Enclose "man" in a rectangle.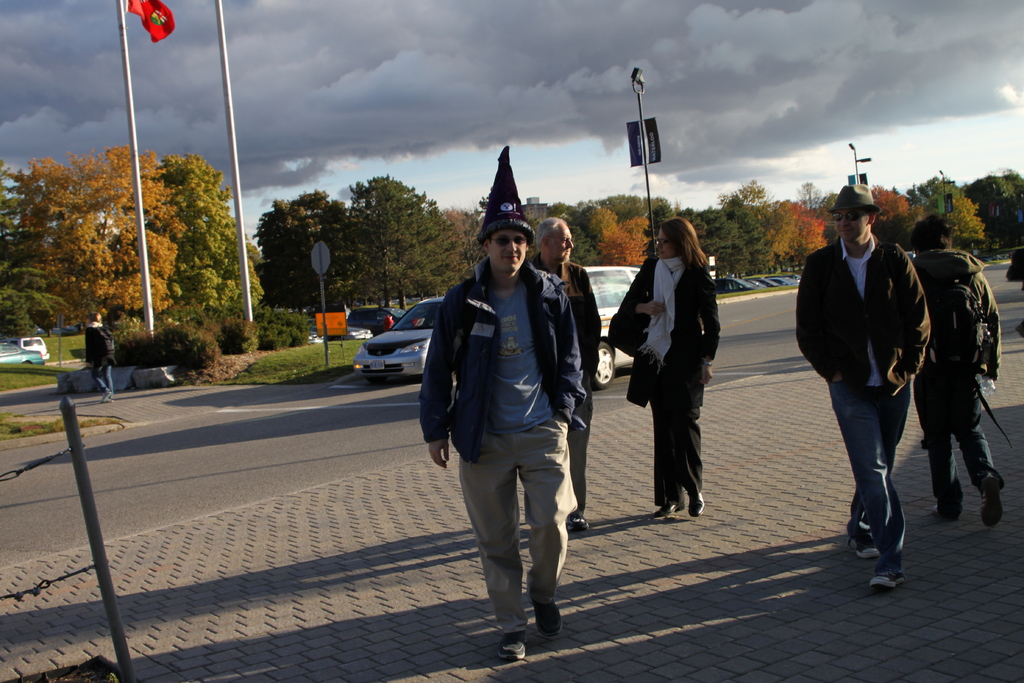
778/183/920/589.
